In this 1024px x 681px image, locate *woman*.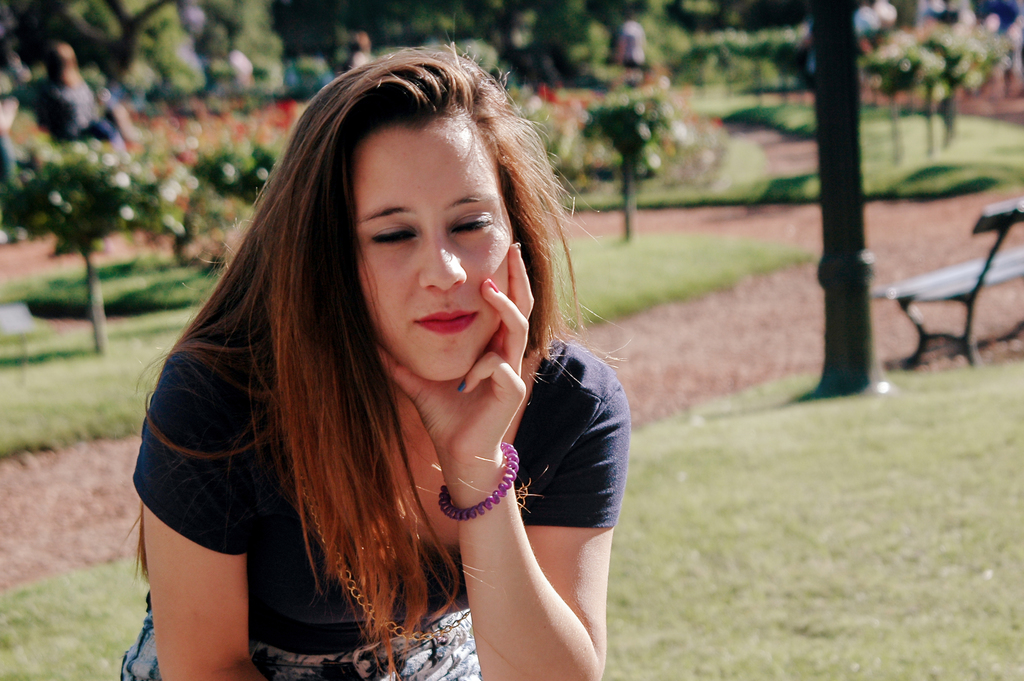
Bounding box: Rect(107, 51, 652, 680).
